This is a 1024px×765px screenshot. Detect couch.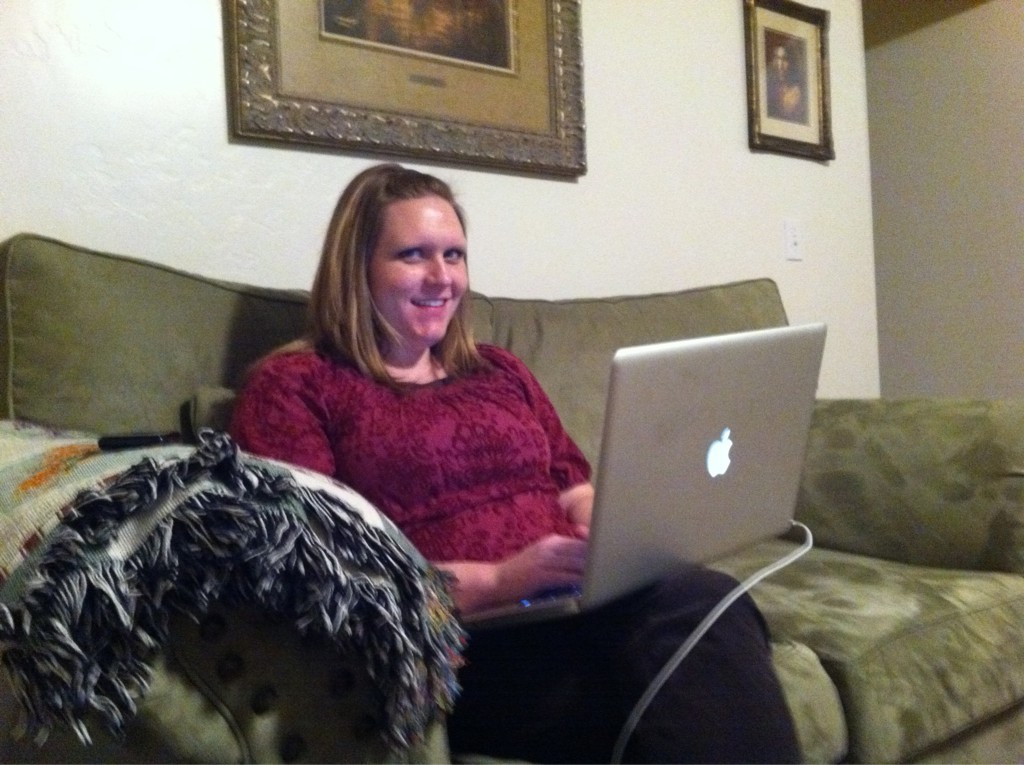
42/254/877/764.
